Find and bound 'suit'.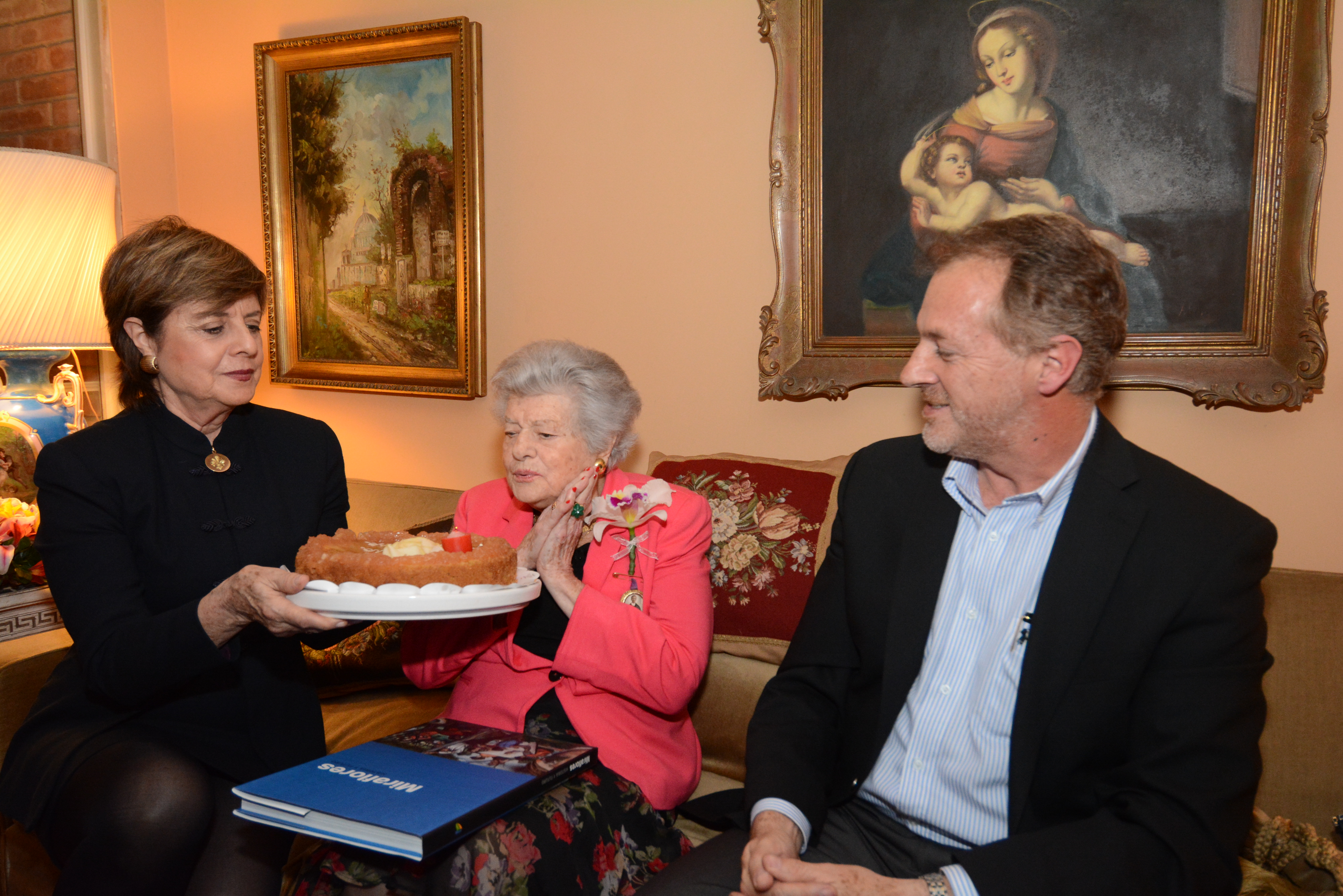
Bound: BBox(120, 139, 213, 243).
